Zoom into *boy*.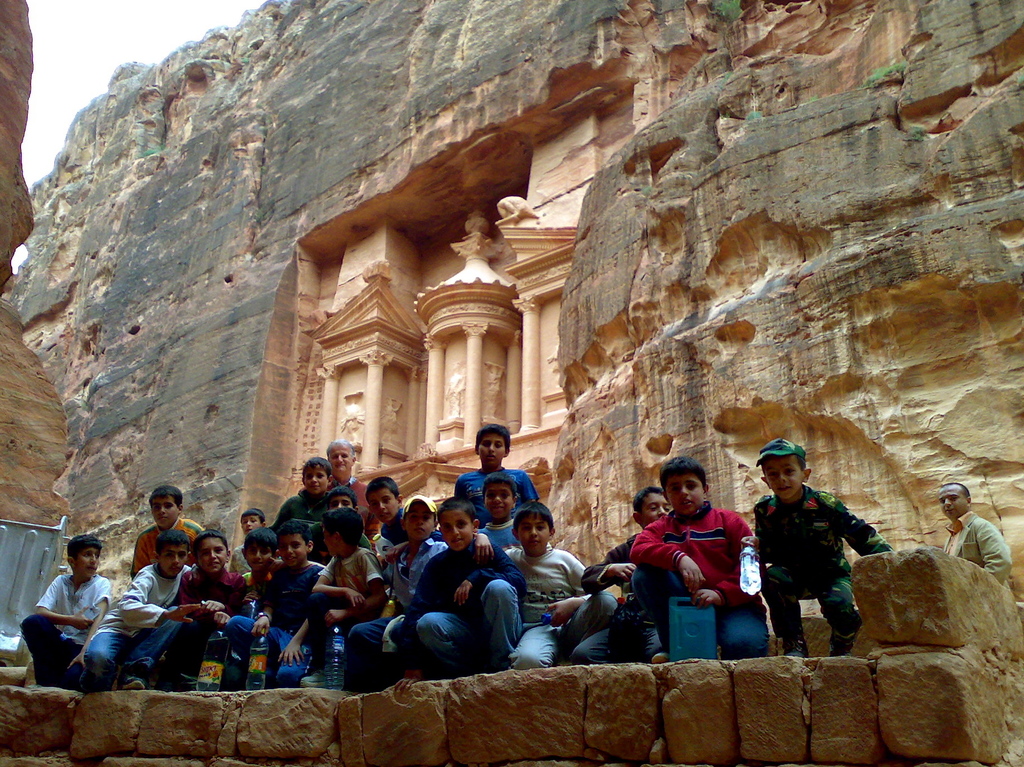
Zoom target: [152,530,244,686].
